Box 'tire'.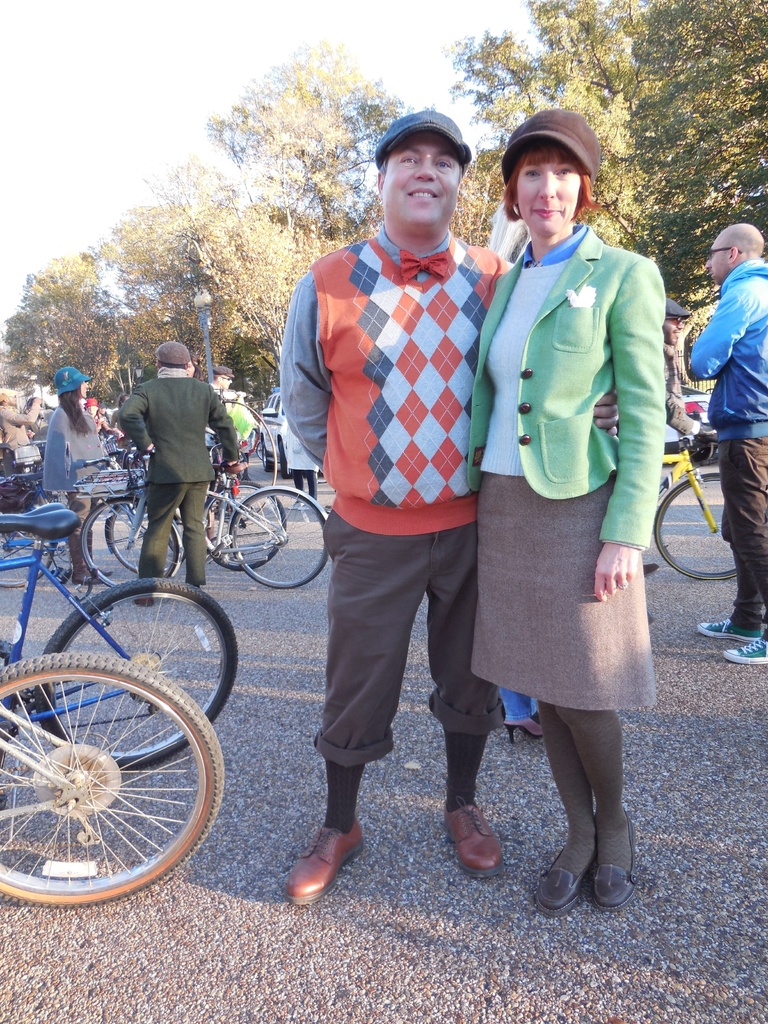
select_region(282, 441, 294, 479).
